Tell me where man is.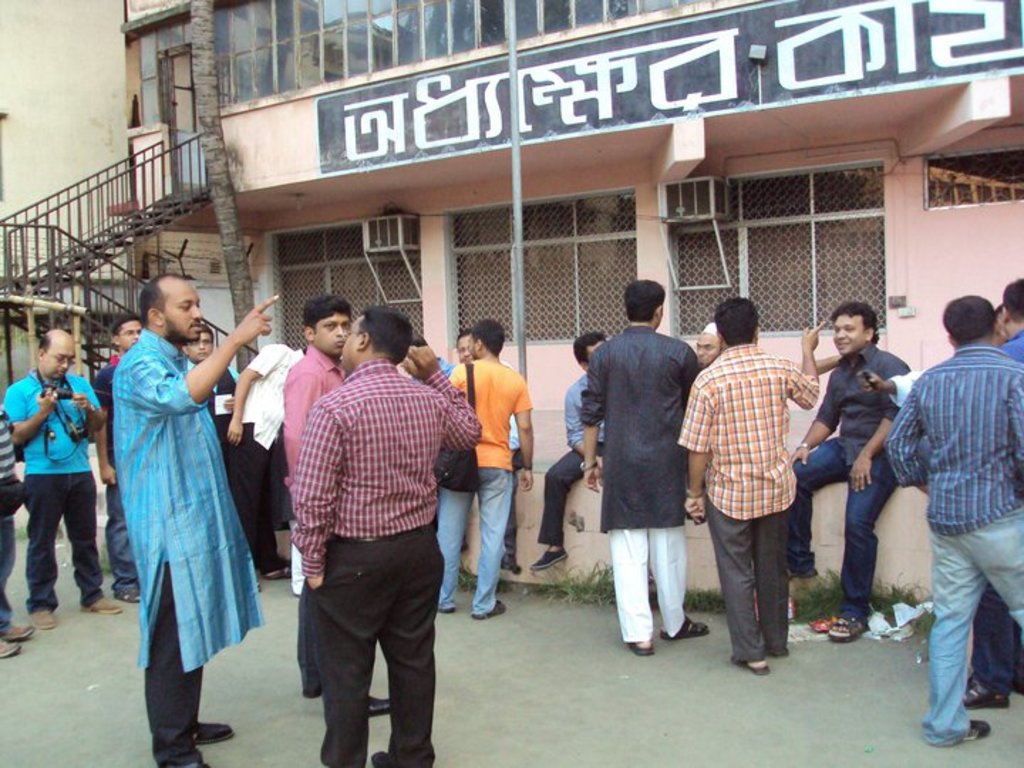
man is at [3, 326, 124, 629].
